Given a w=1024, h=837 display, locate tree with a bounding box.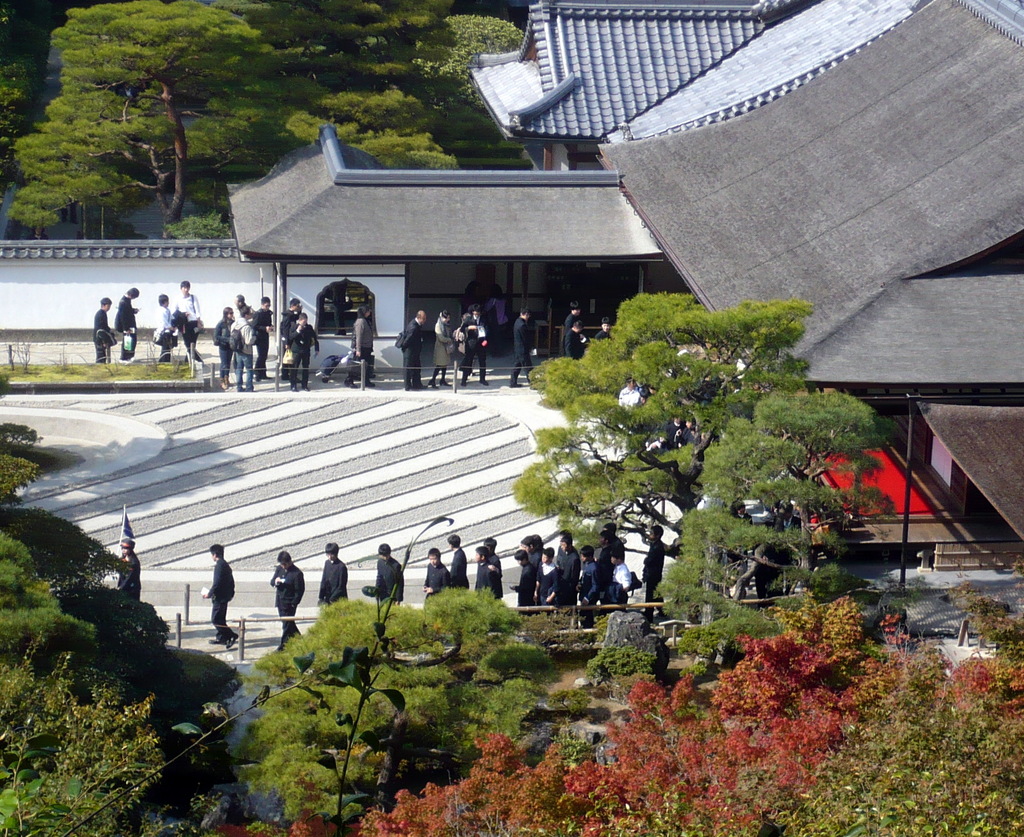
Located: box(1, 1, 527, 230).
